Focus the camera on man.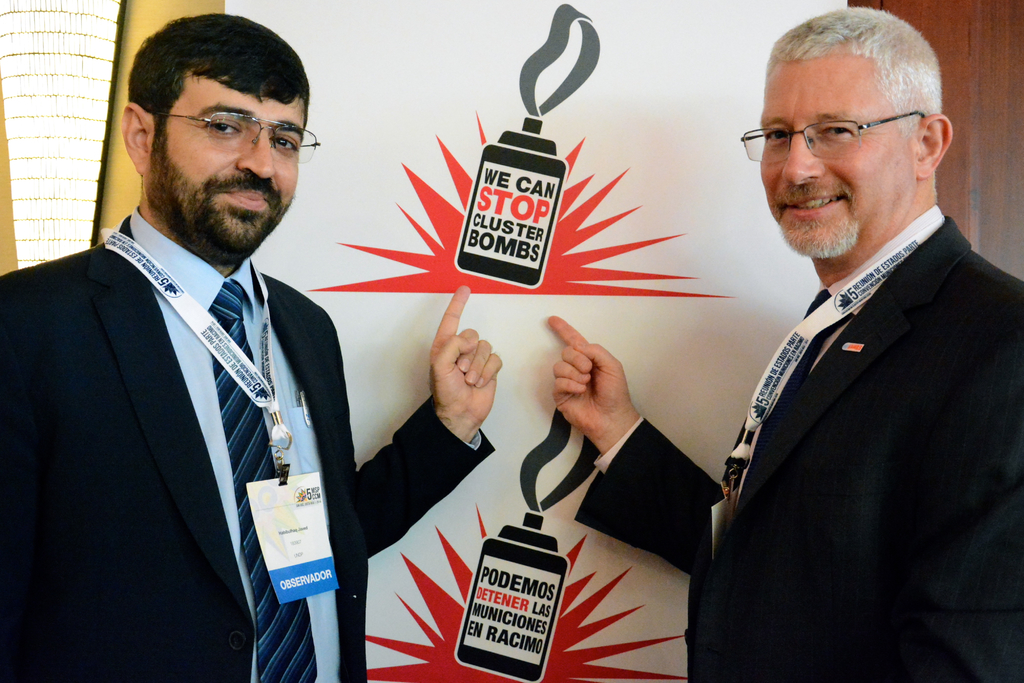
Focus region: region(0, 17, 508, 682).
